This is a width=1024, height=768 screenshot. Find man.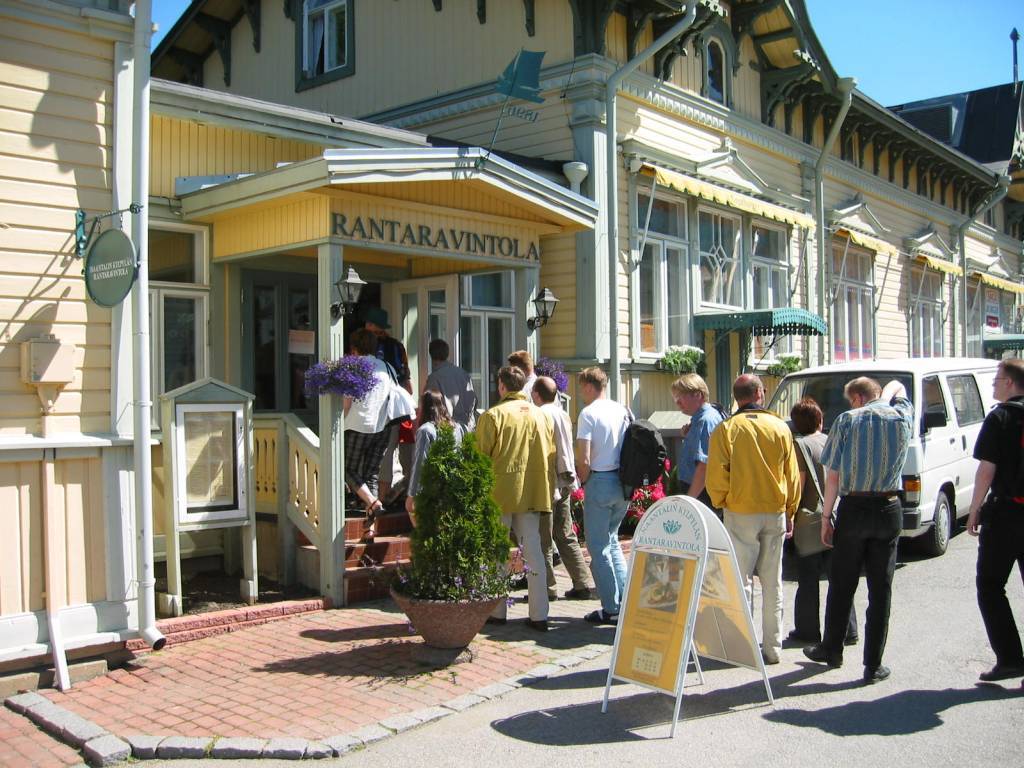
Bounding box: detection(523, 376, 594, 599).
